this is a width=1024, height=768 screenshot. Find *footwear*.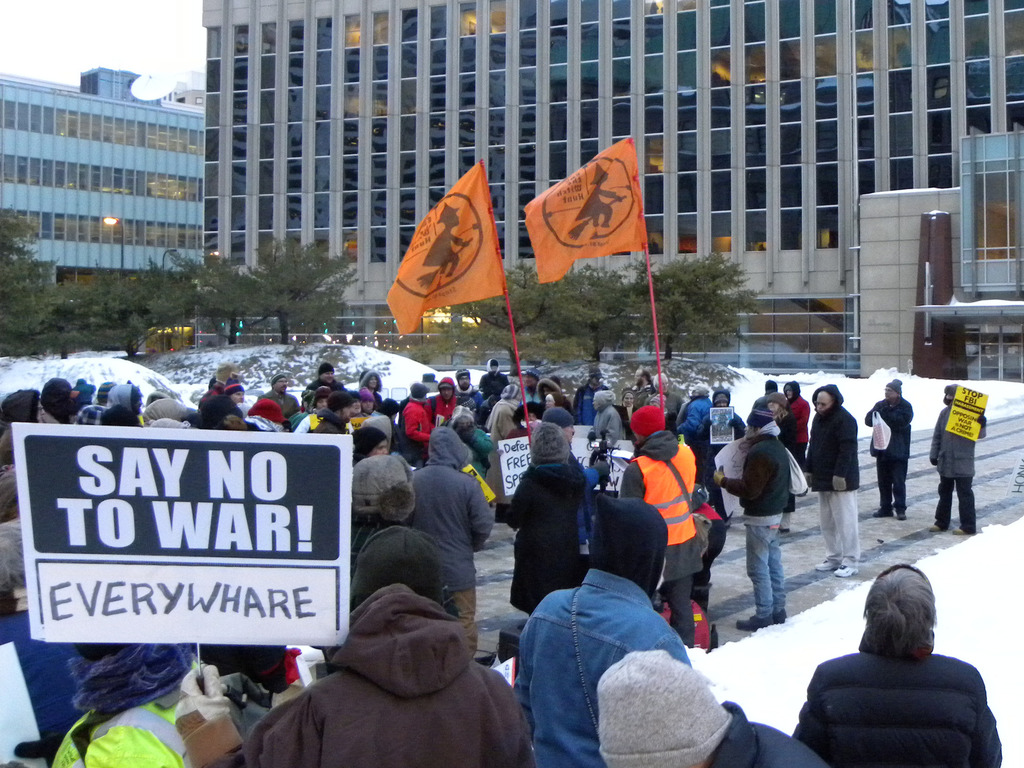
Bounding box: detection(831, 562, 856, 578).
